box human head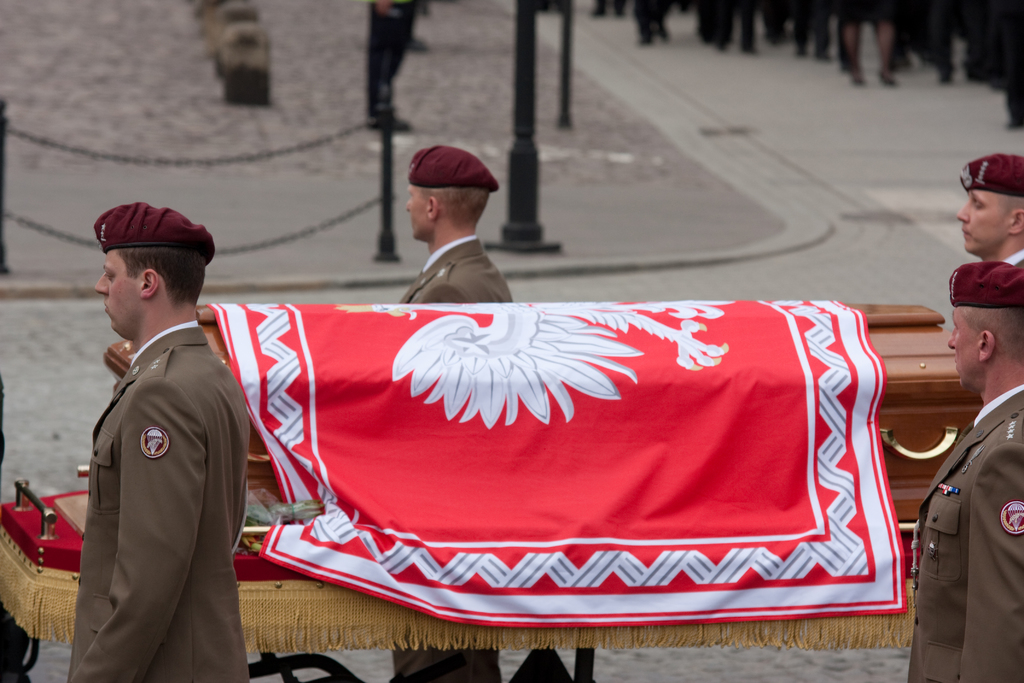
[left=99, top=204, right=210, bottom=334]
